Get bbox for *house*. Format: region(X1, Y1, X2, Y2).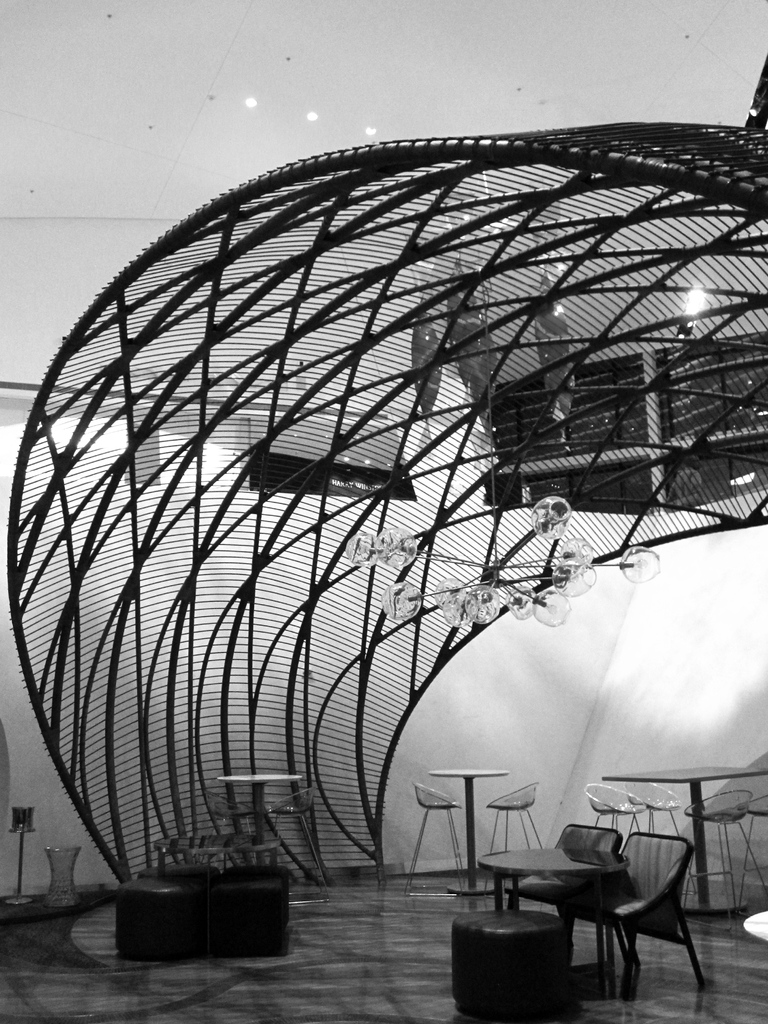
region(0, 111, 767, 904).
